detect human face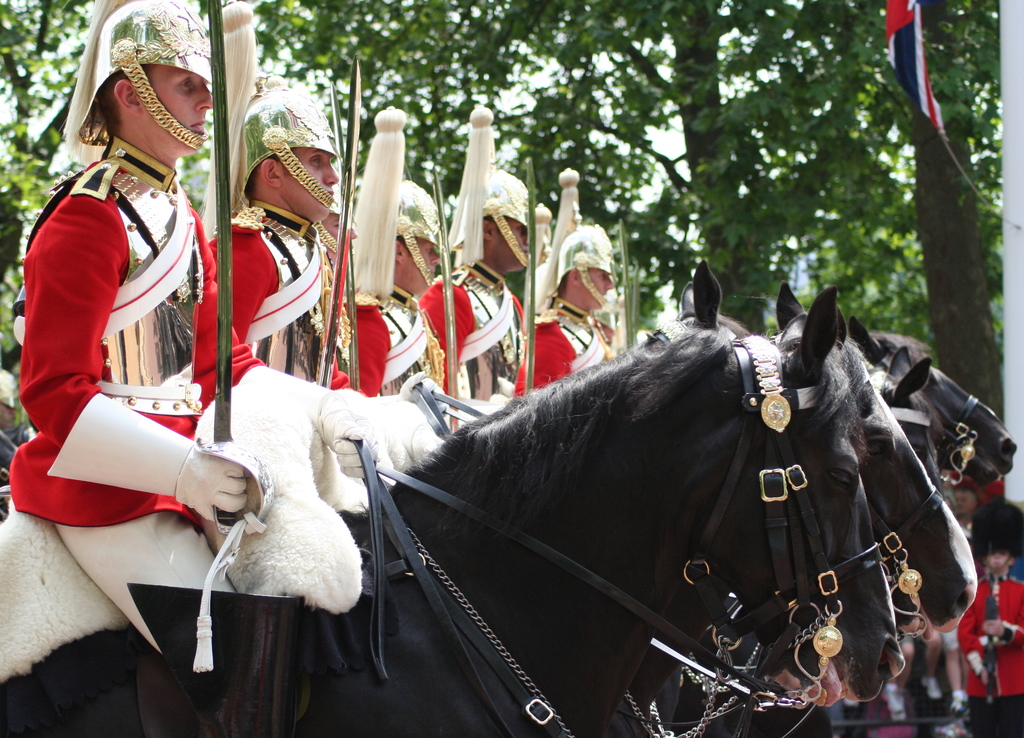
(391,238,442,293)
